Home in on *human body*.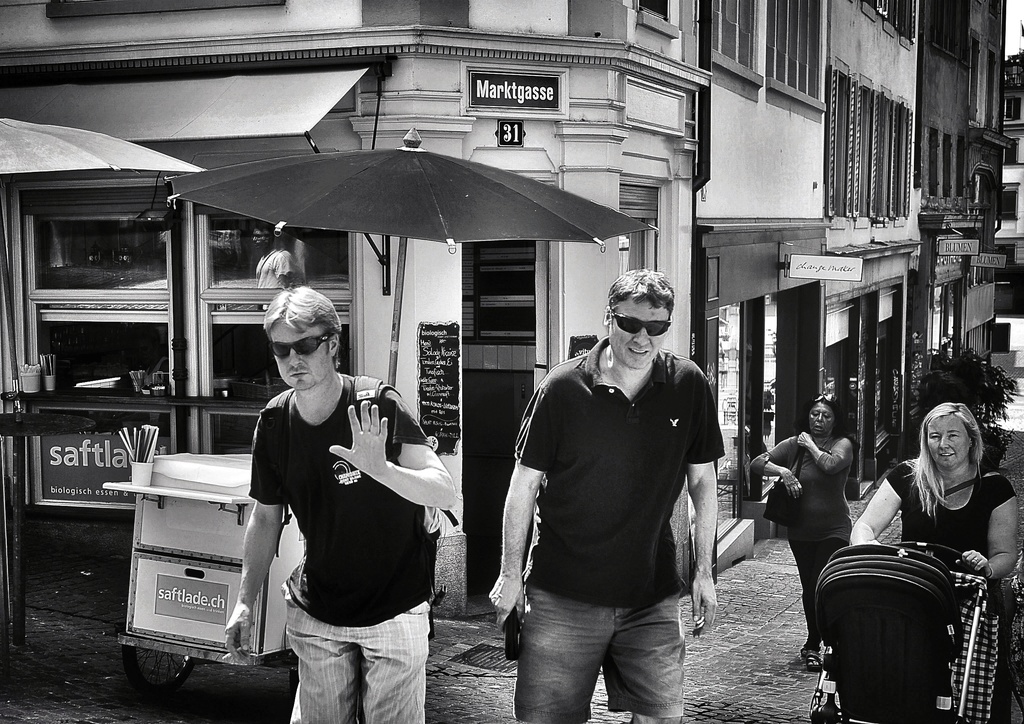
Homed in at 220 370 461 723.
